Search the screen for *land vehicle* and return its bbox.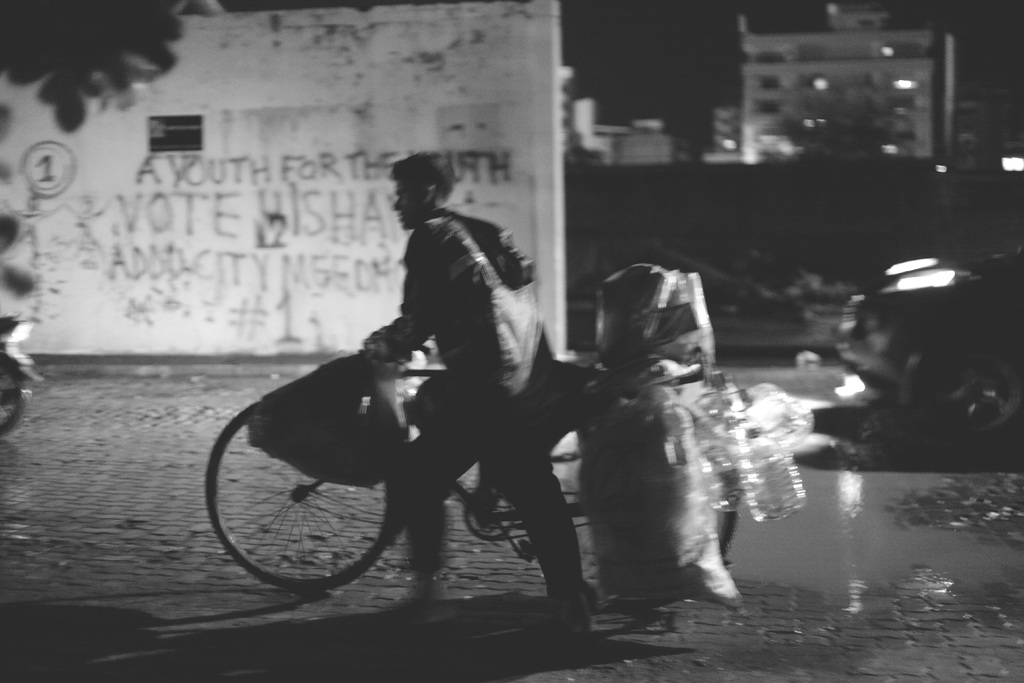
Found: <bbox>0, 315, 34, 436</bbox>.
